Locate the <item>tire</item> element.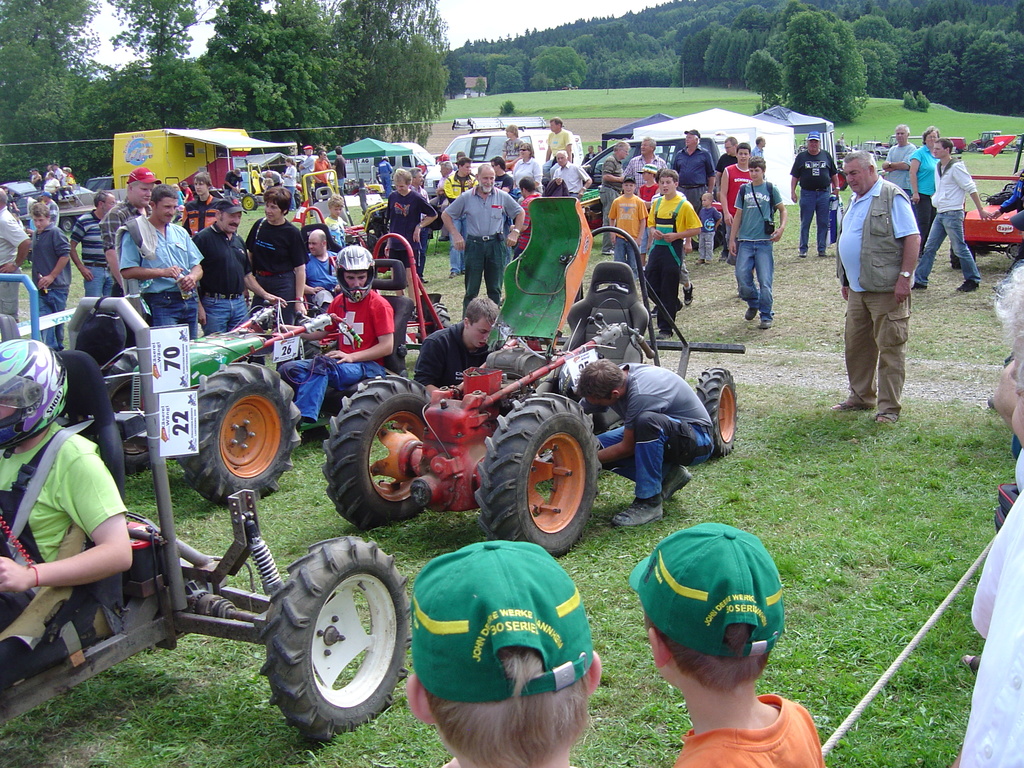
Element bbox: x1=695, y1=366, x2=738, y2=459.
